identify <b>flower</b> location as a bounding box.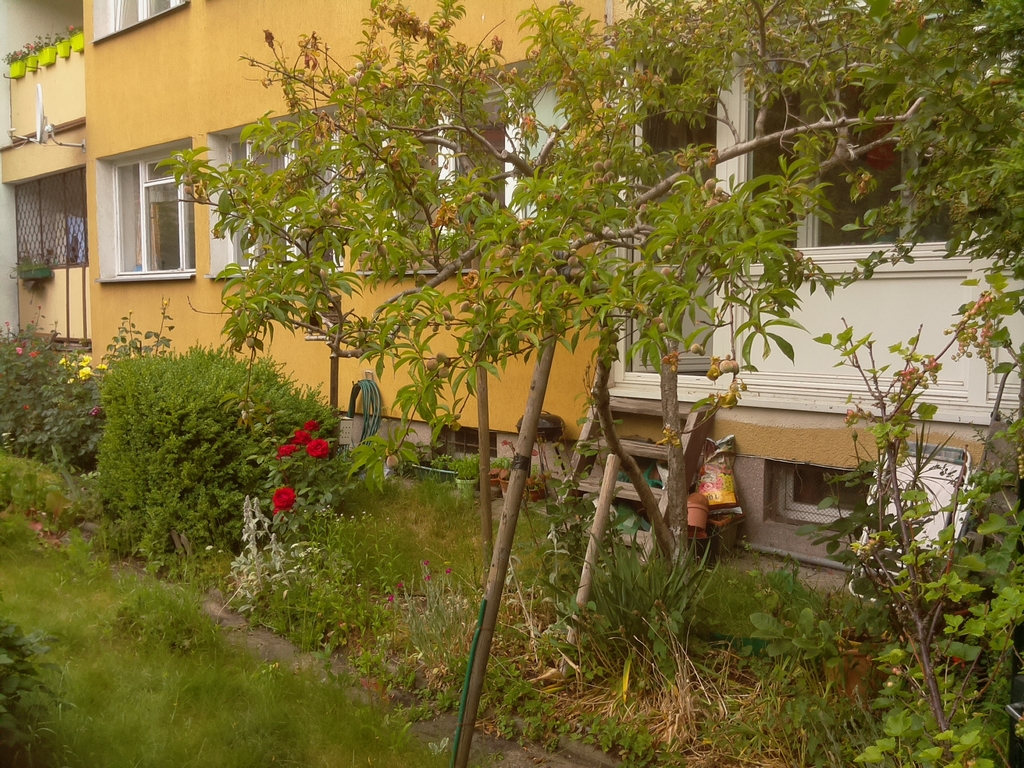
bbox=(66, 24, 75, 31).
